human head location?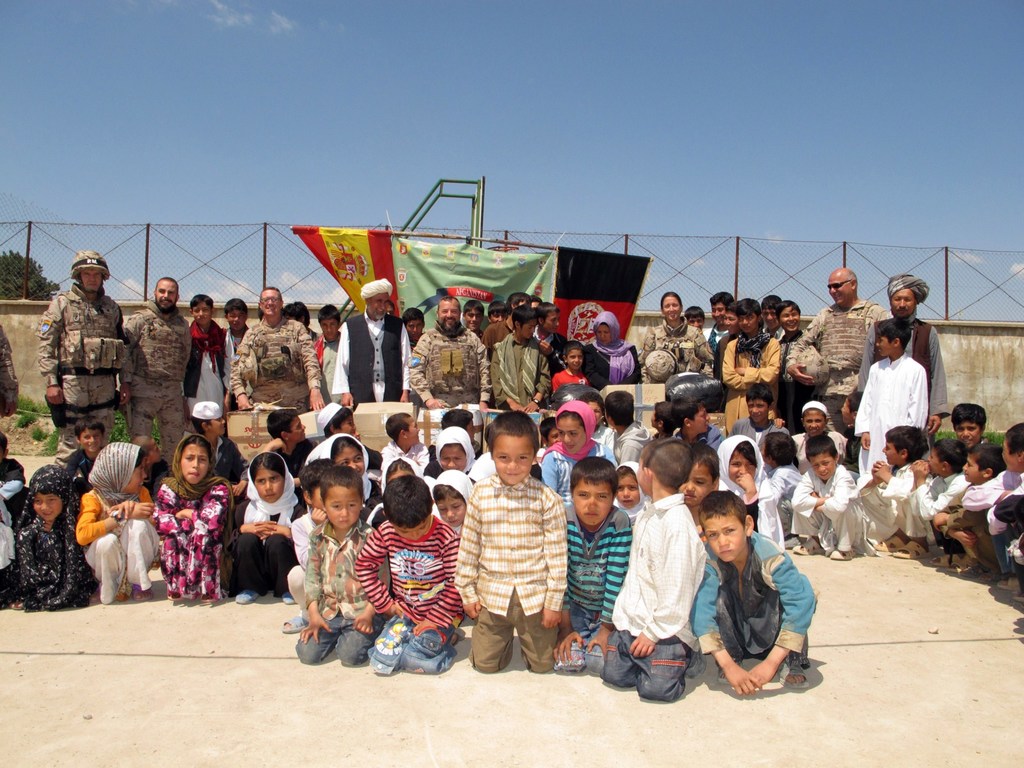
box(71, 262, 107, 294)
